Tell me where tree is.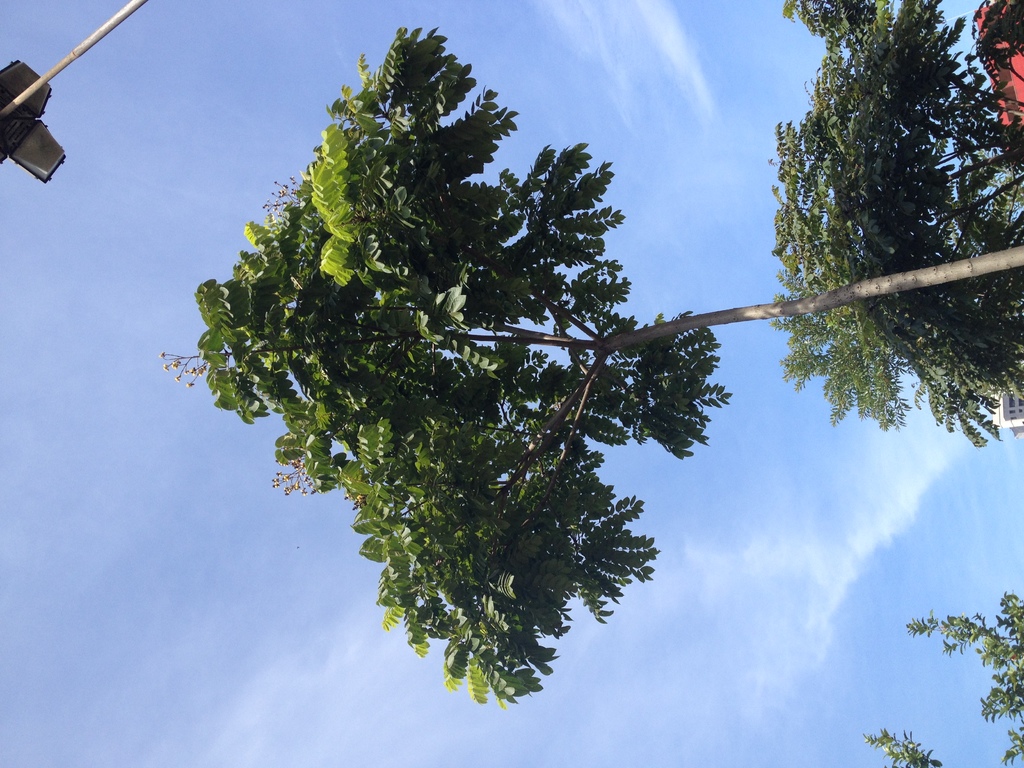
tree is at Rect(159, 23, 1023, 712).
